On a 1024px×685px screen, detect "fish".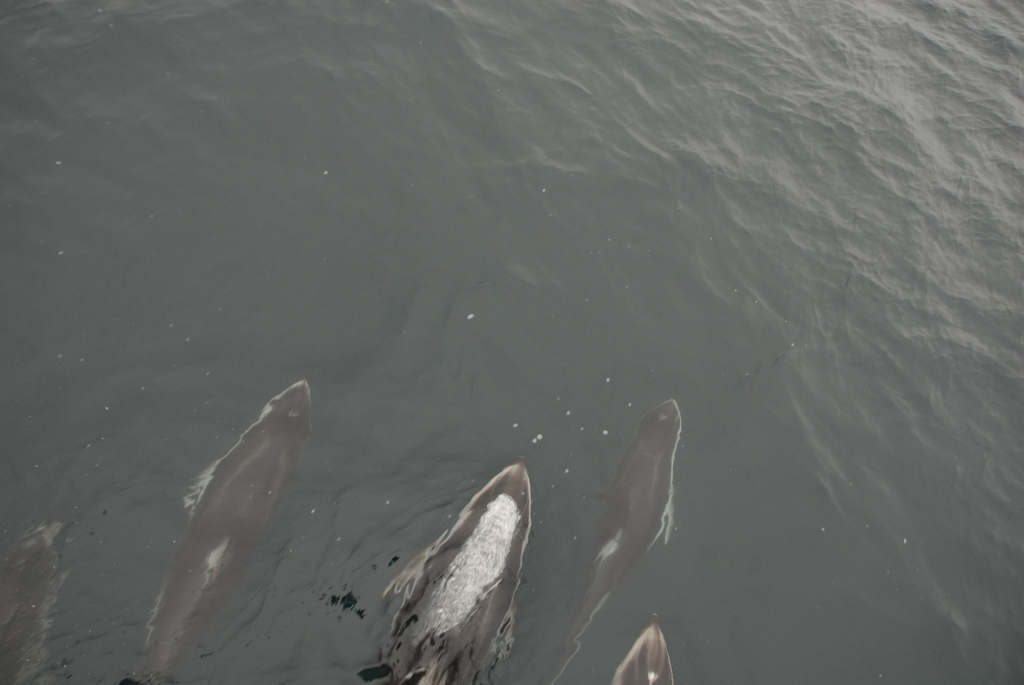
[372, 457, 535, 684].
